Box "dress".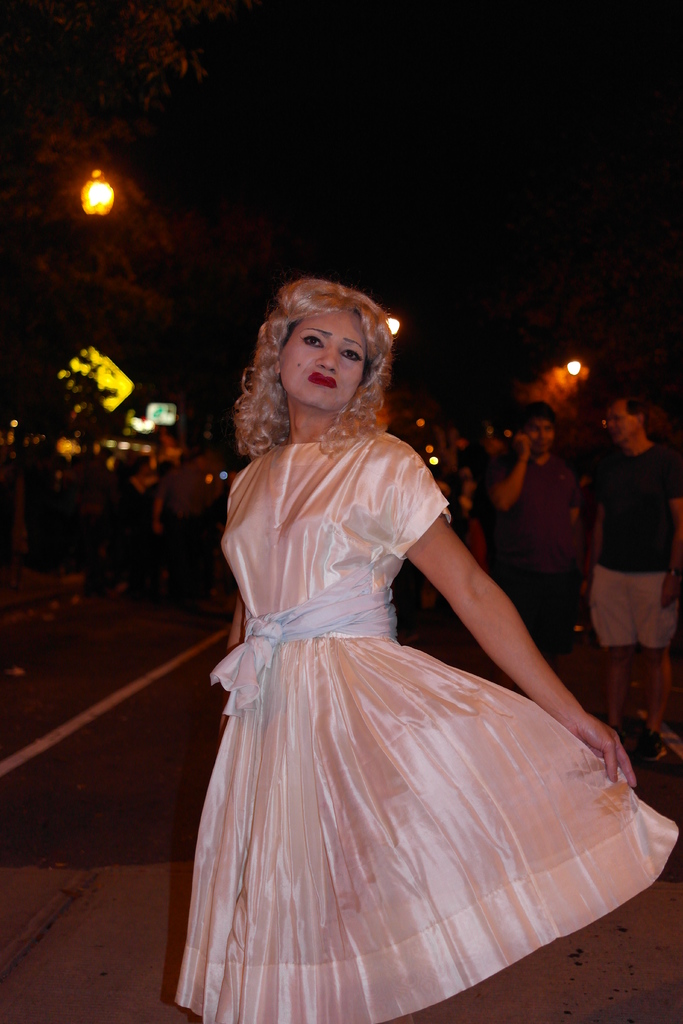
[155,342,638,1013].
